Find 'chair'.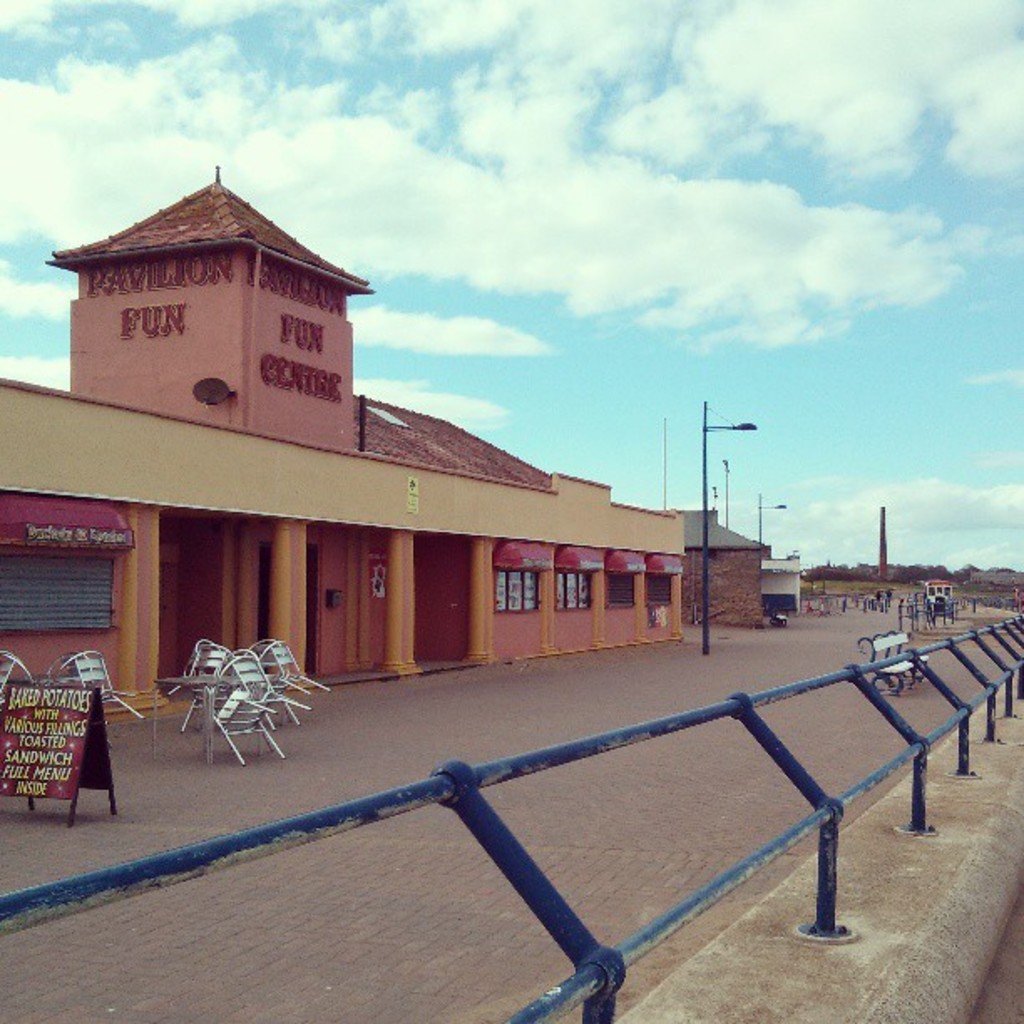
locate(50, 646, 146, 733).
